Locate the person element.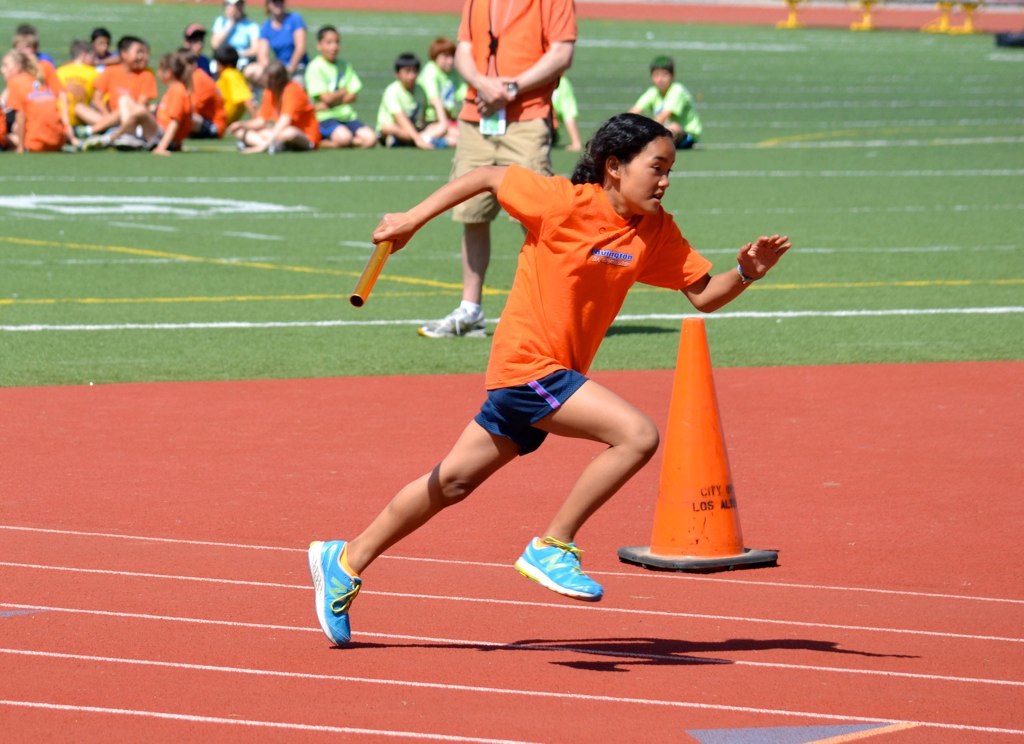
Element bbox: 417/36/461/143.
